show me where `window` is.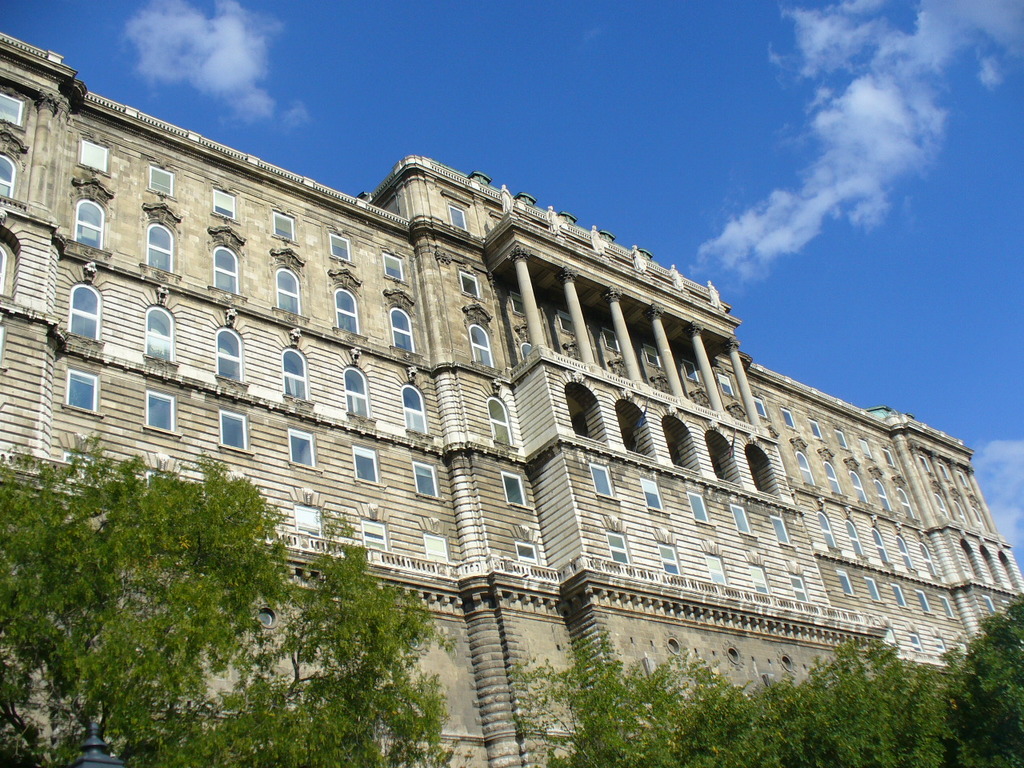
`window` is at 921 538 935 578.
